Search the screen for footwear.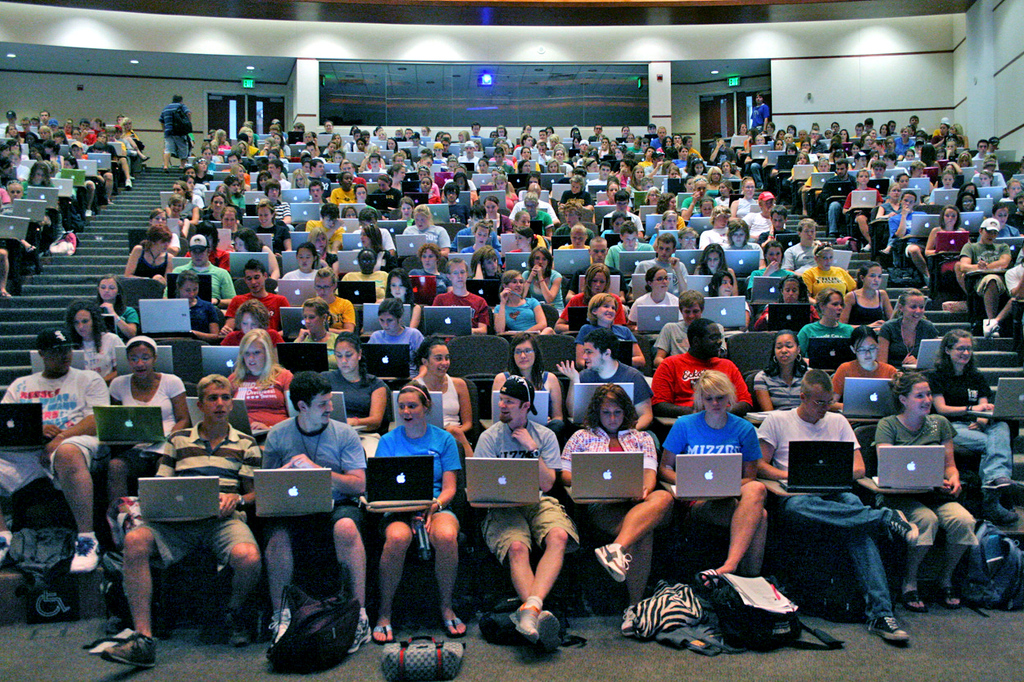
Found at (left=348, top=616, right=372, bottom=657).
